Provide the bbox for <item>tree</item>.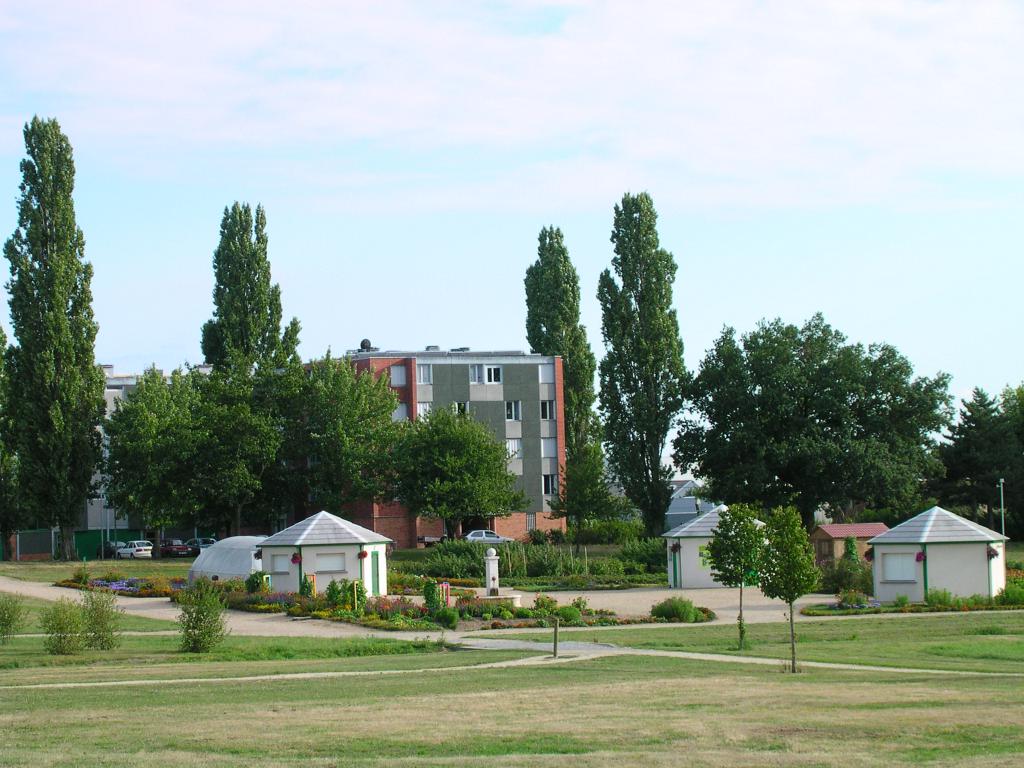
Rect(742, 487, 827, 660).
